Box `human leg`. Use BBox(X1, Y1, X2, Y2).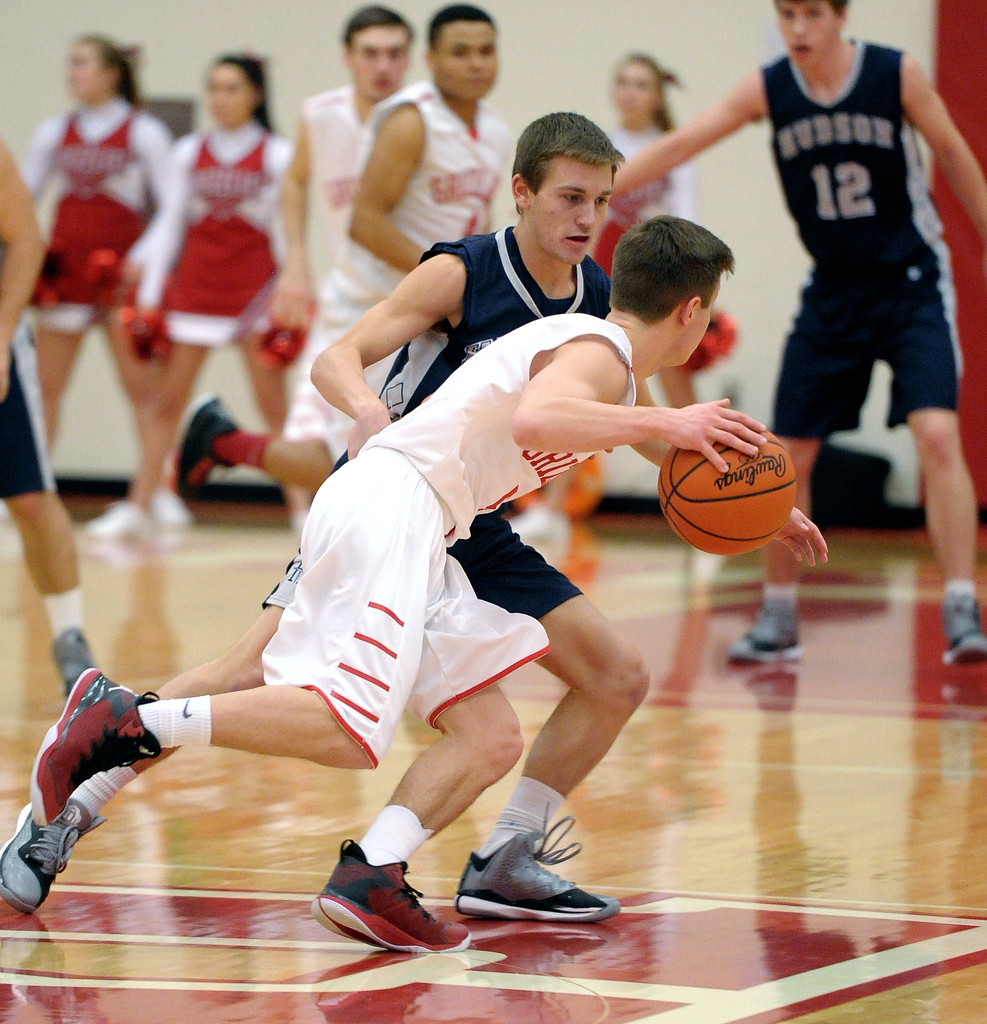
BBox(241, 321, 314, 545).
